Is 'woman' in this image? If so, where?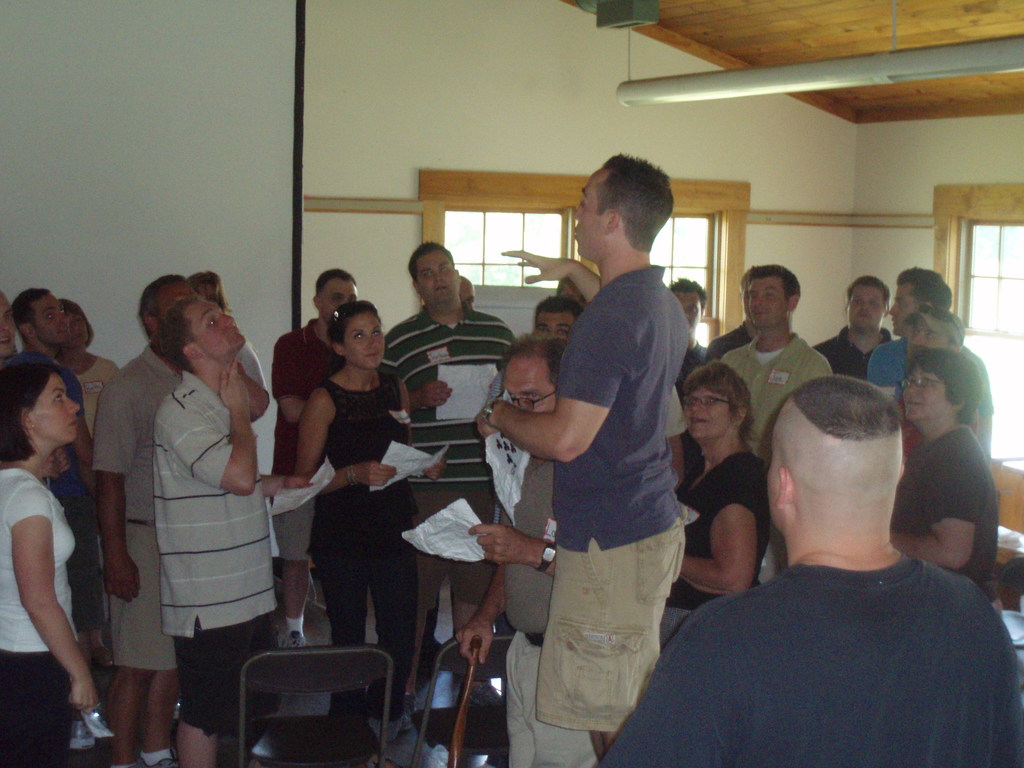
Yes, at x1=665, y1=361, x2=767, y2=632.
